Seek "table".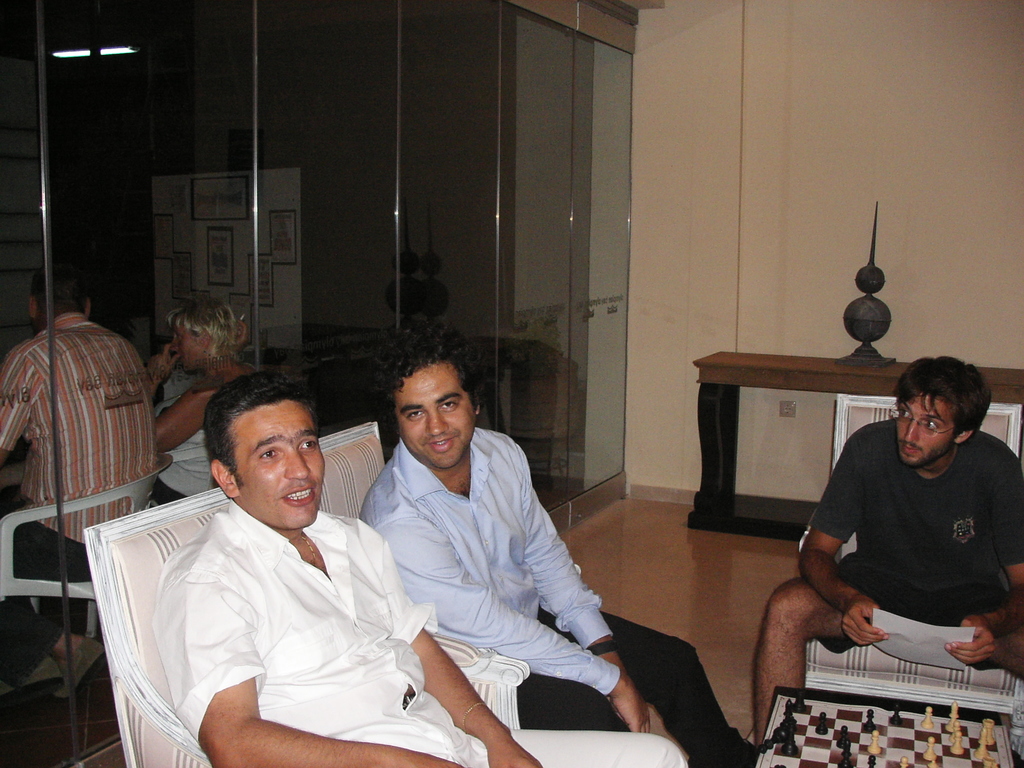
<bbox>751, 686, 1023, 767</bbox>.
